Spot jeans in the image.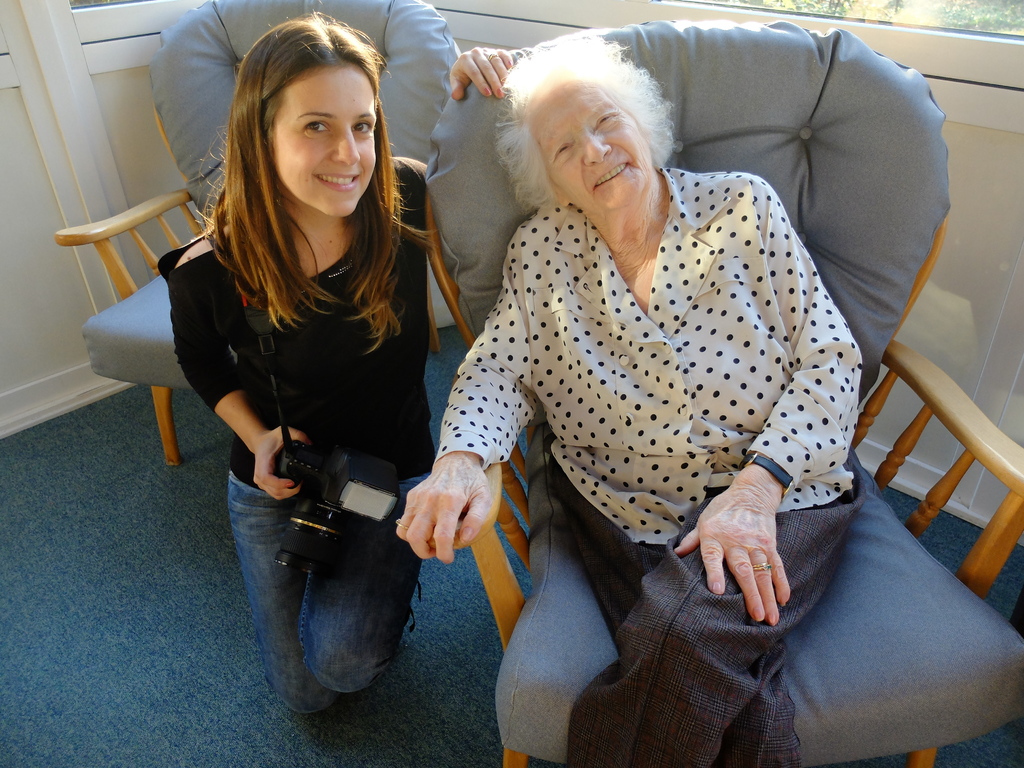
jeans found at 207/432/447/730.
